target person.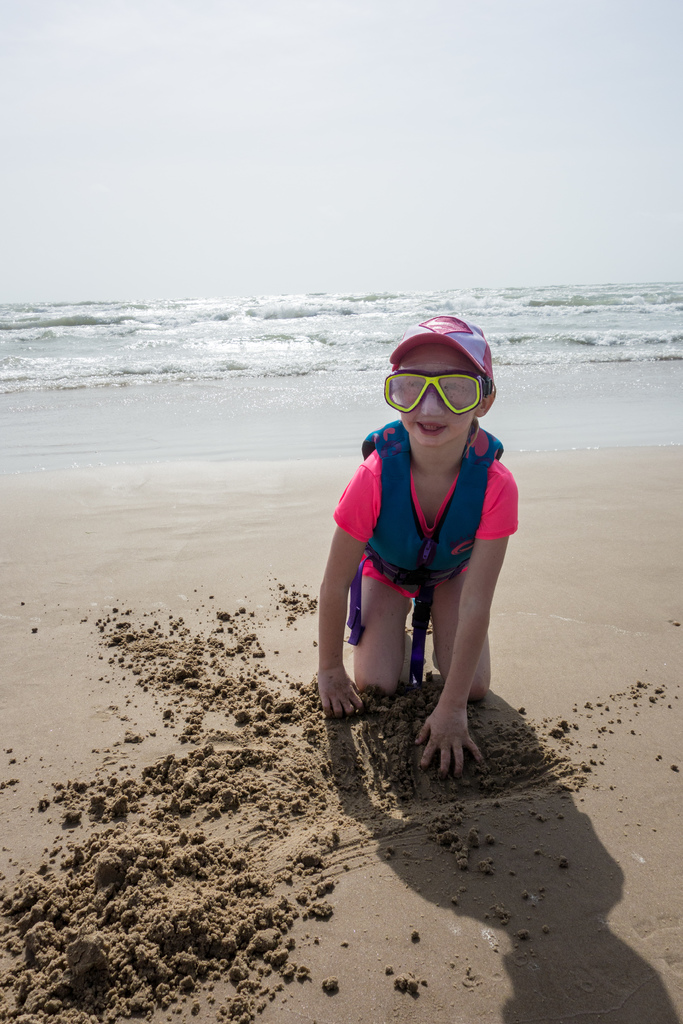
Target region: rect(318, 314, 523, 774).
